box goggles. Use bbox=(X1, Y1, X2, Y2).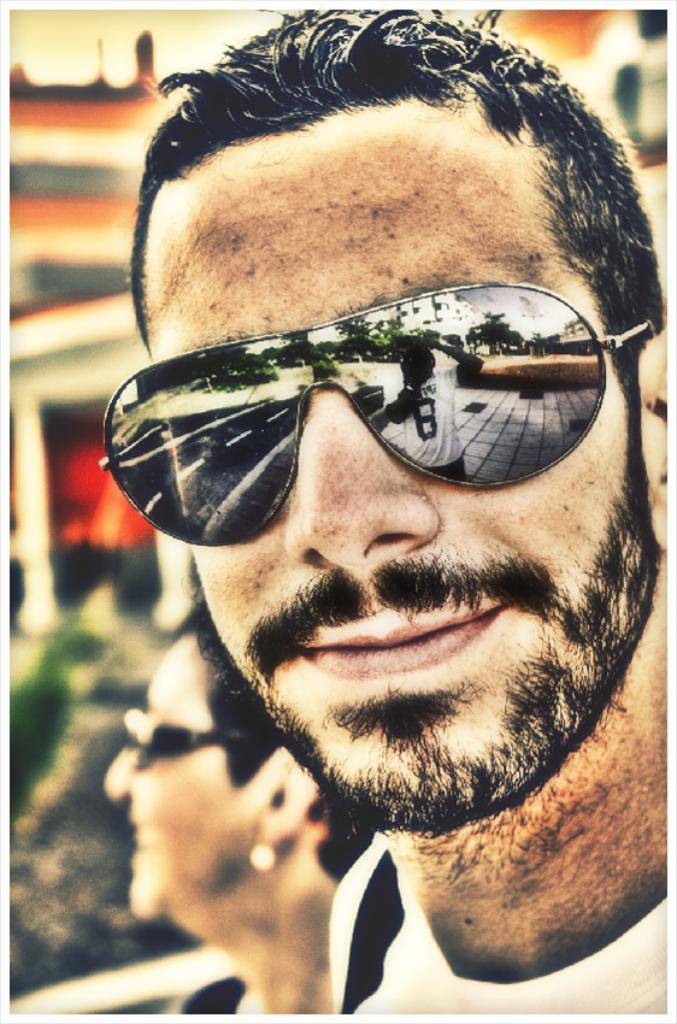
bbox=(104, 249, 644, 525).
